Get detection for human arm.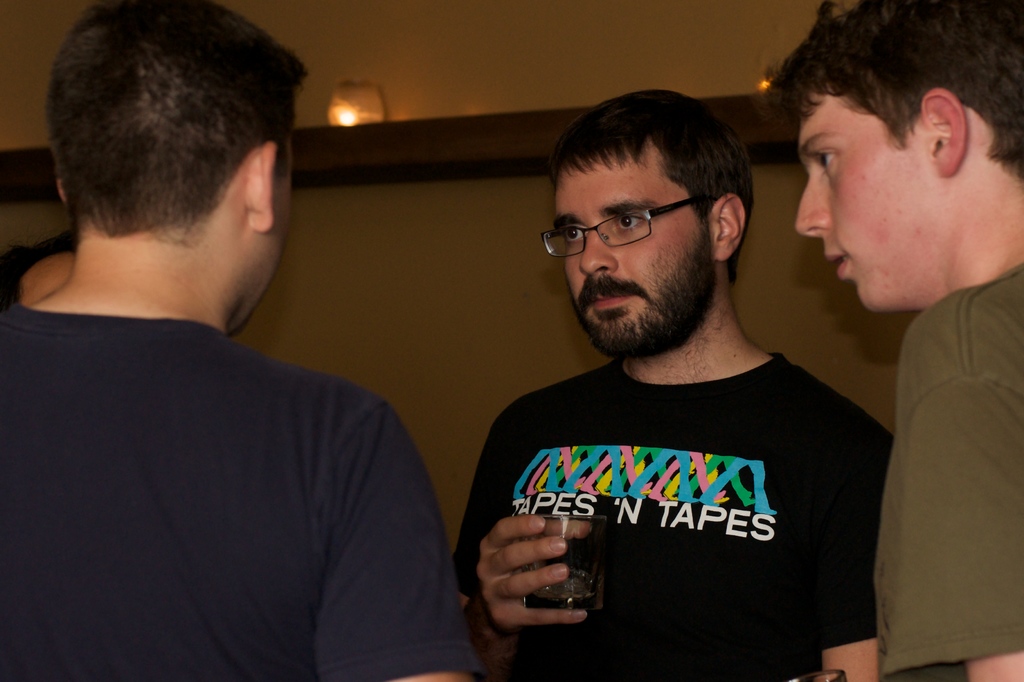
Detection: <box>309,397,461,681</box>.
